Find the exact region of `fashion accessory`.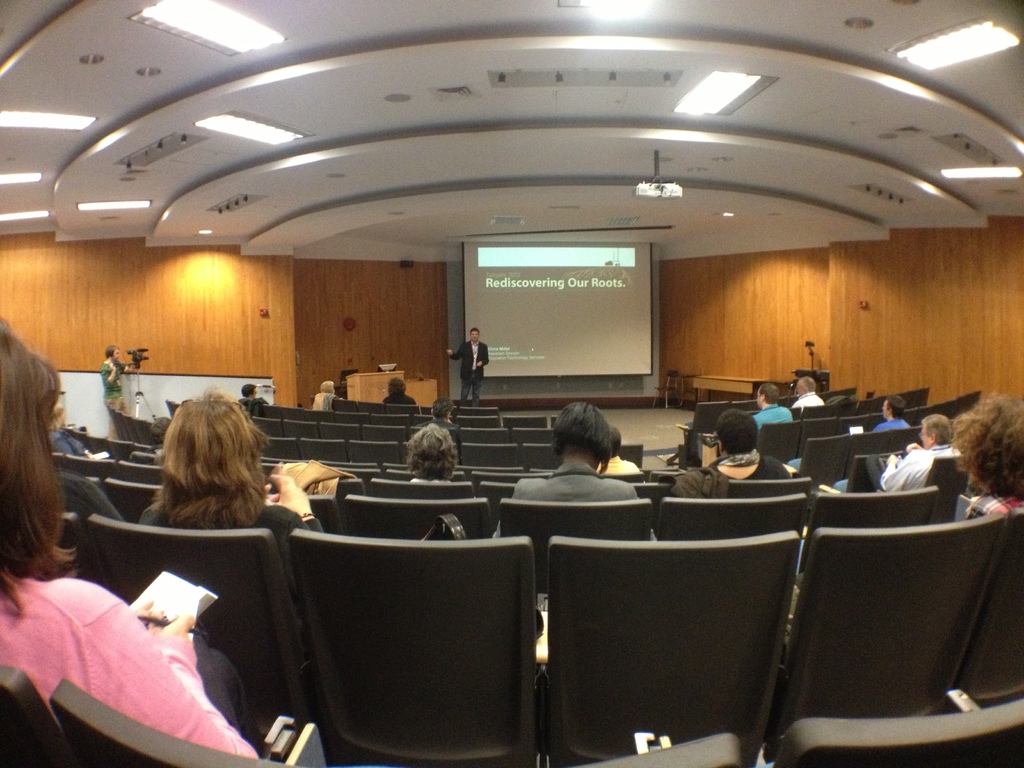
Exact region: pyautogui.locateOnScreen(472, 347, 480, 363).
